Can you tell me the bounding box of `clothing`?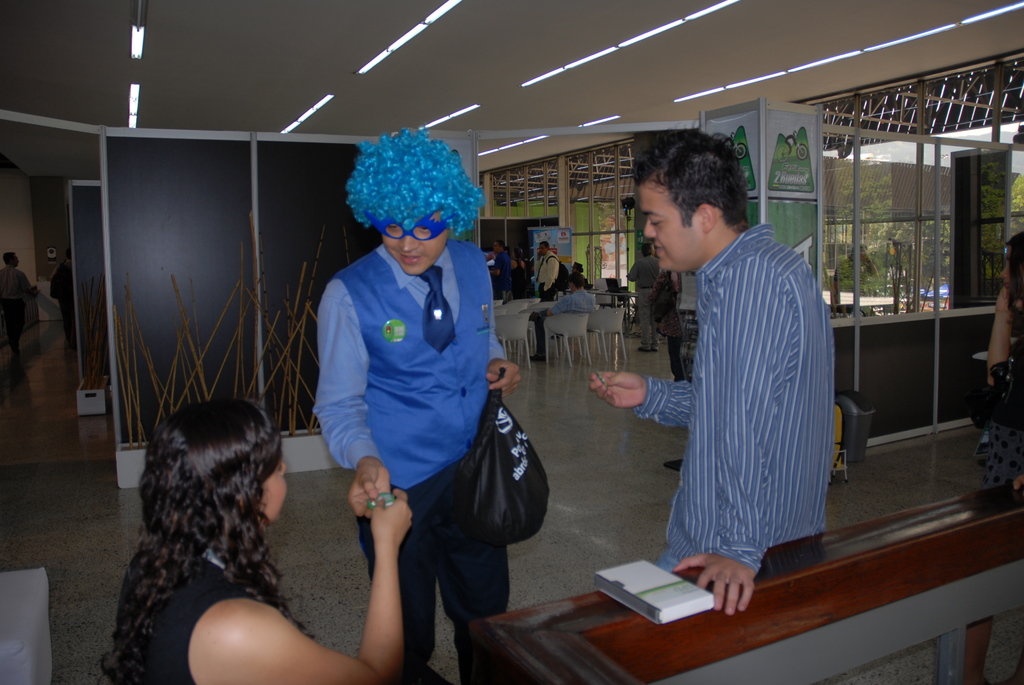
bbox=[309, 238, 500, 500].
